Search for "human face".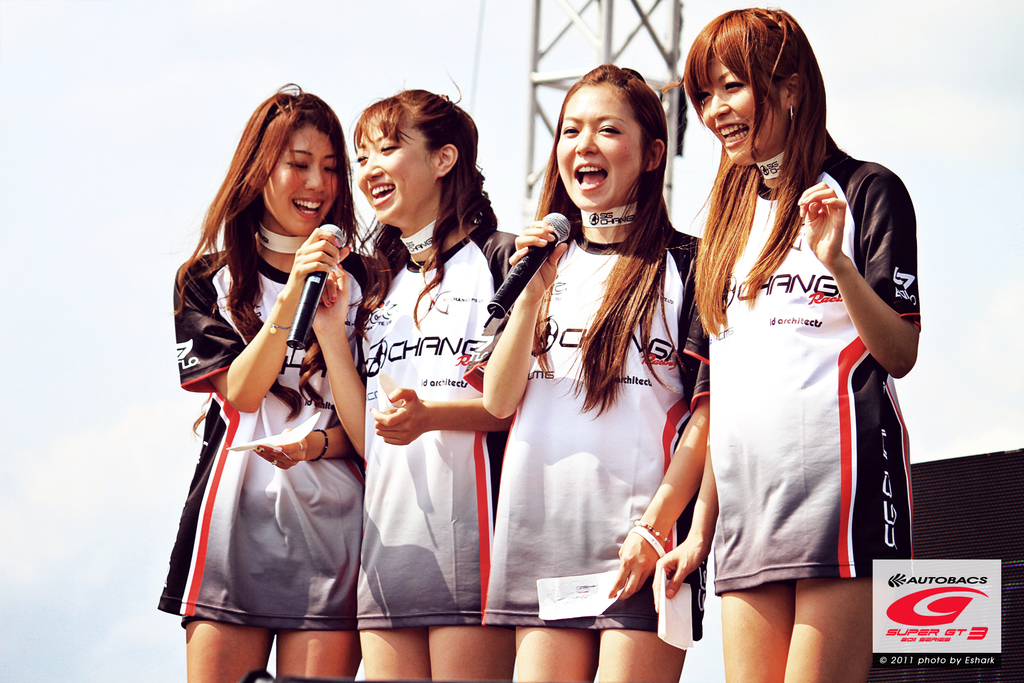
Found at (556, 85, 649, 211).
